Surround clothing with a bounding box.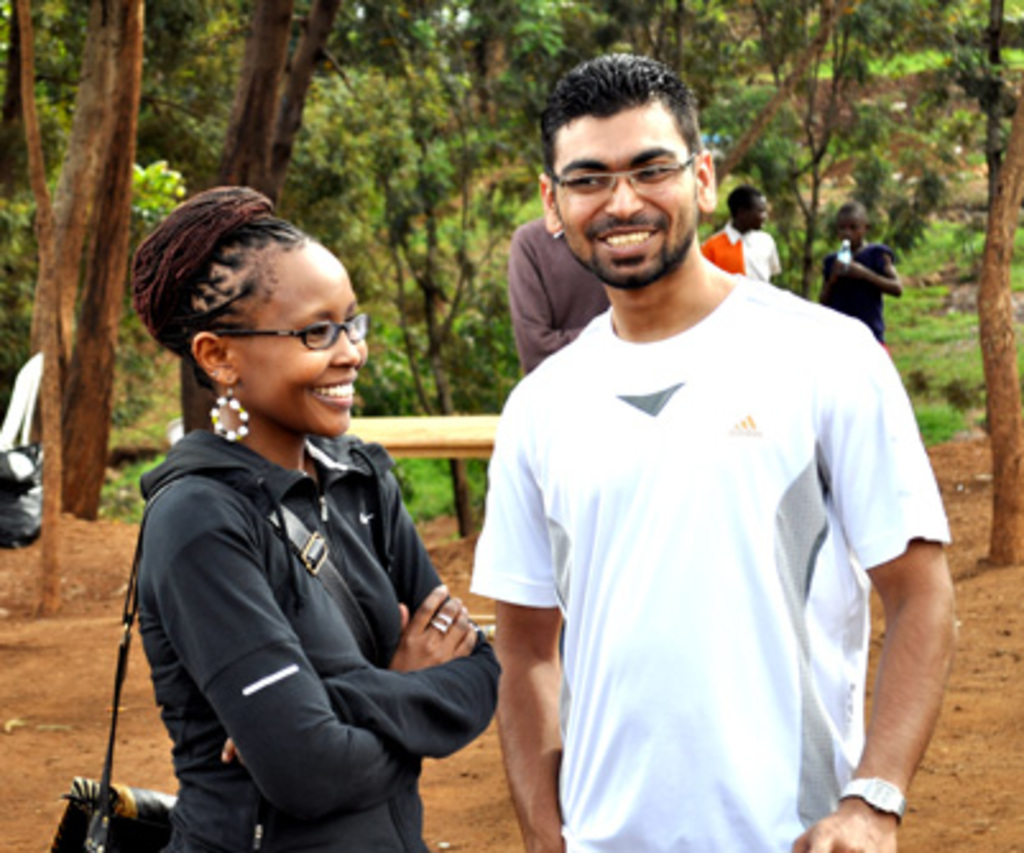
501, 204, 610, 393.
